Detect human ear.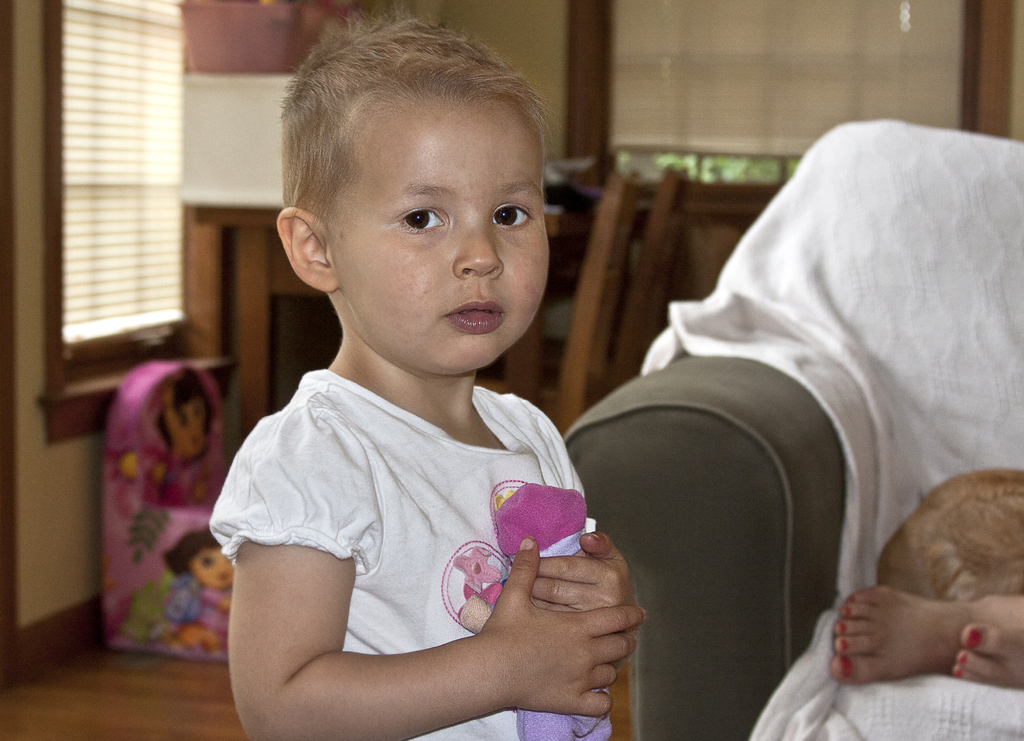
Detected at 275:209:341:294.
